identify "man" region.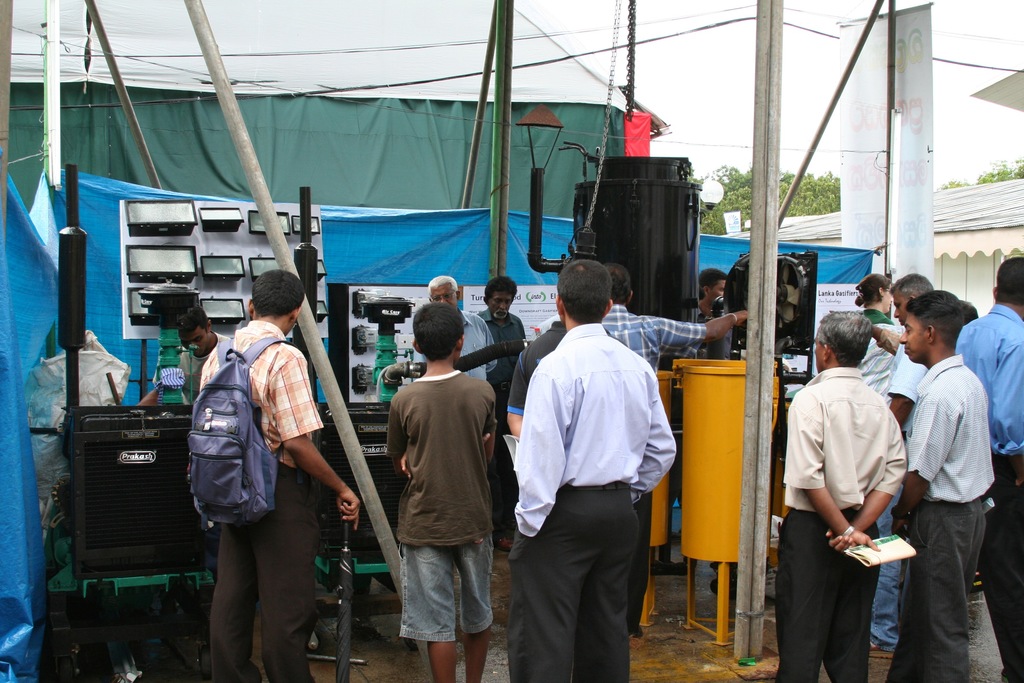
Region: <region>696, 270, 729, 322</region>.
